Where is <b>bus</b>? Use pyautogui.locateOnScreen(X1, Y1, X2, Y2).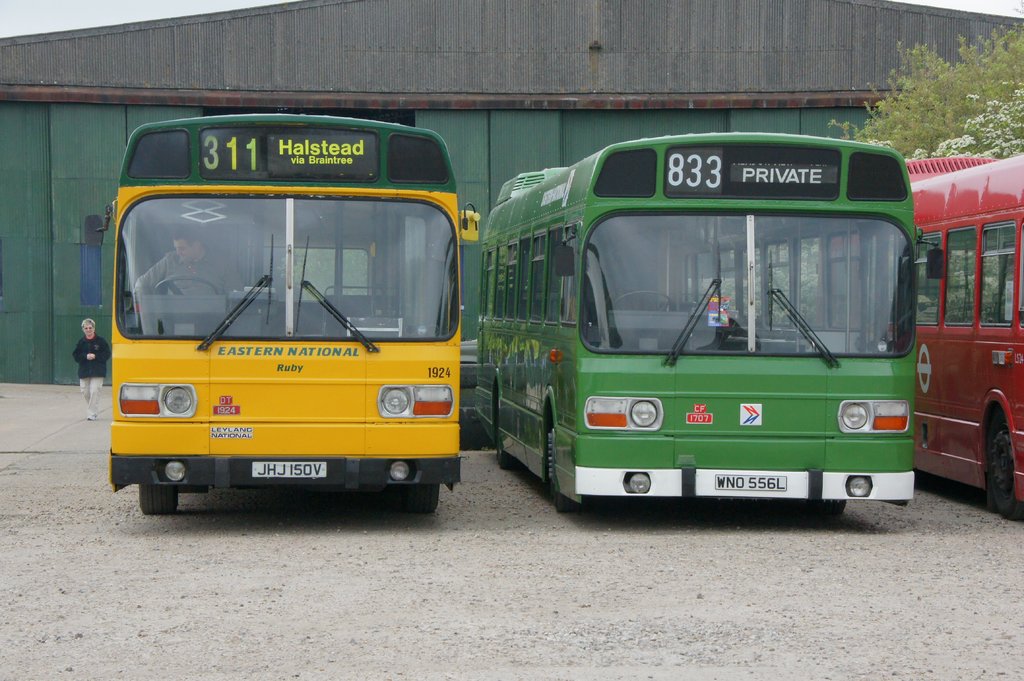
pyautogui.locateOnScreen(817, 147, 1023, 518).
